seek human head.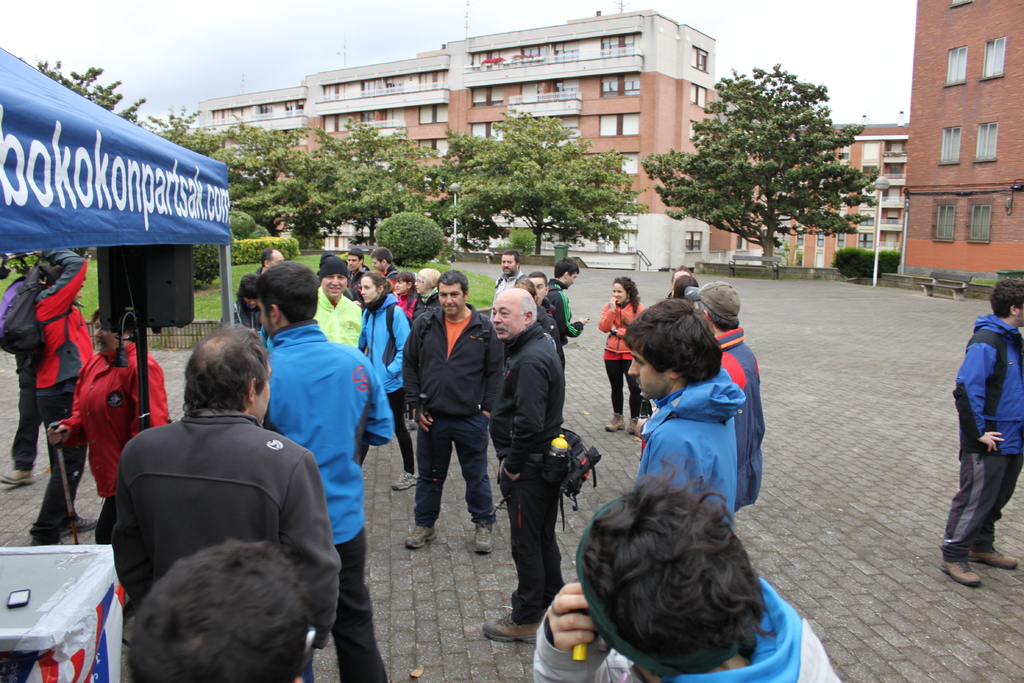
locate(559, 485, 791, 675).
